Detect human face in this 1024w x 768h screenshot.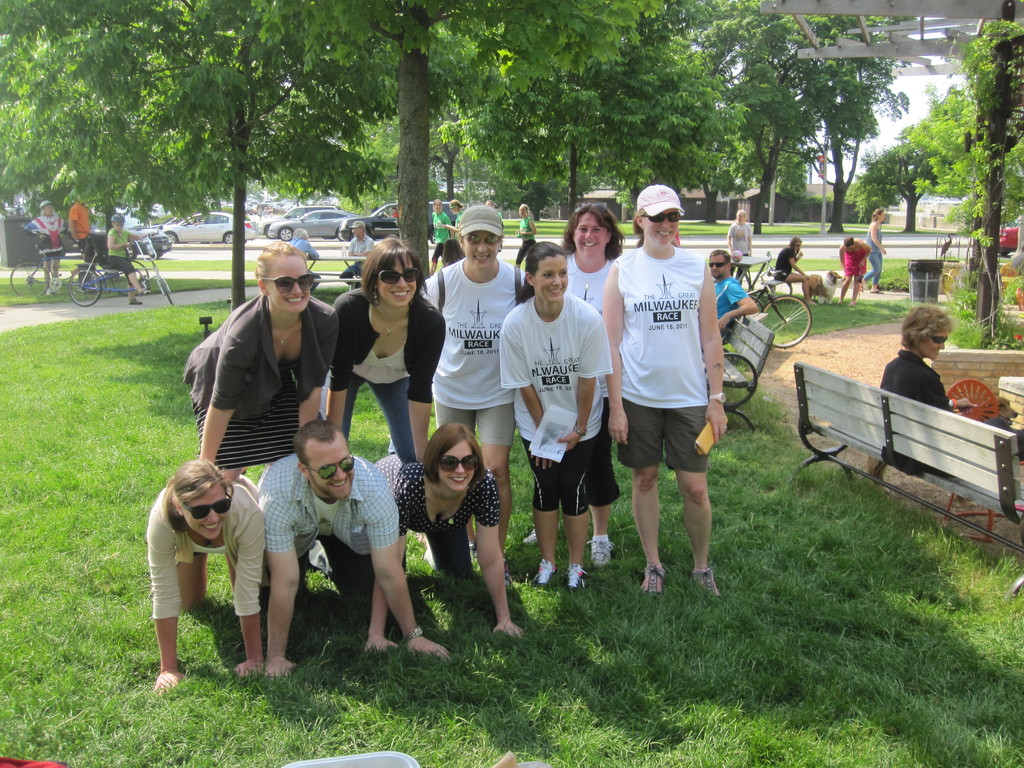
Detection: {"left": 573, "top": 211, "right": 606, "bottom": 254}.
